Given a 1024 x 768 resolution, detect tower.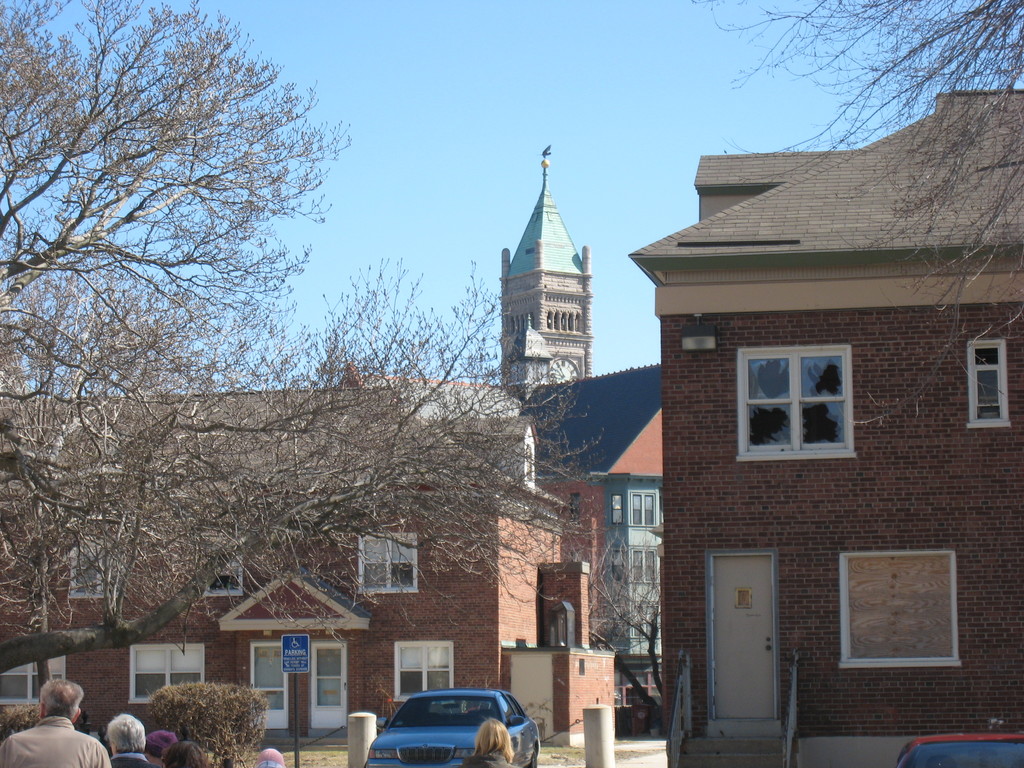
Rect(502, 147, 589, 396).
